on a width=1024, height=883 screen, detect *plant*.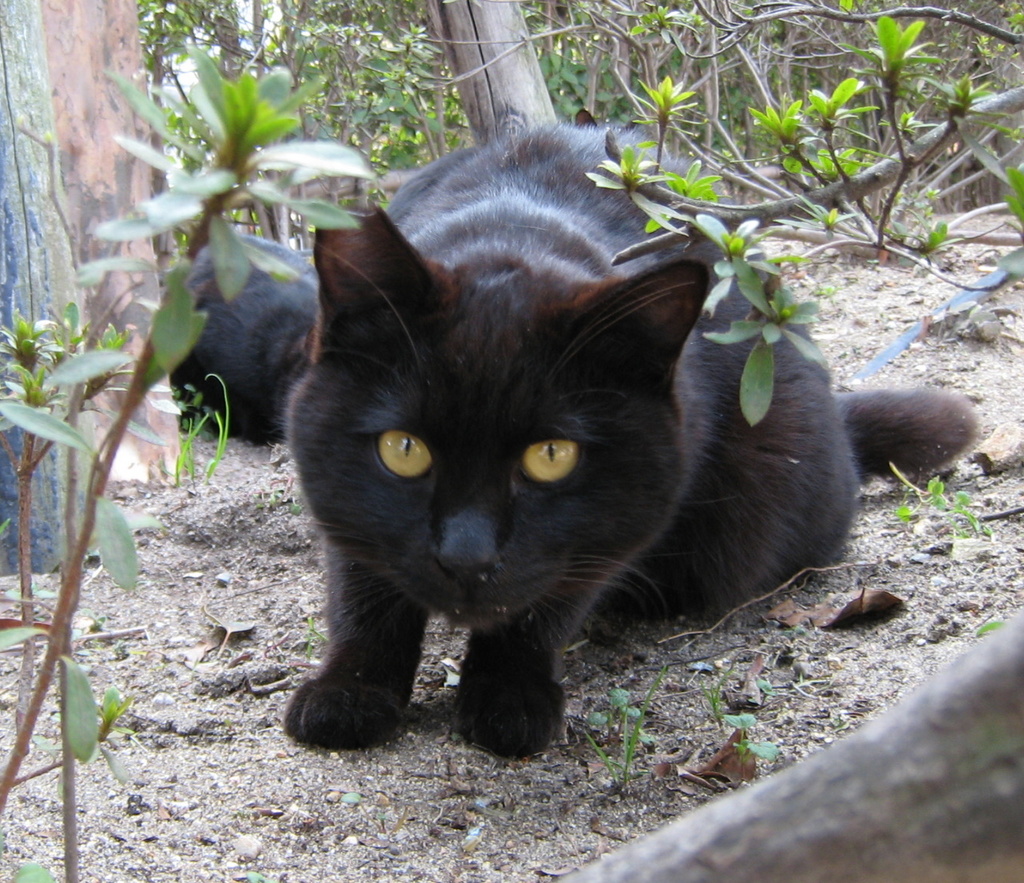
<box>580,669,667,788</box>.
